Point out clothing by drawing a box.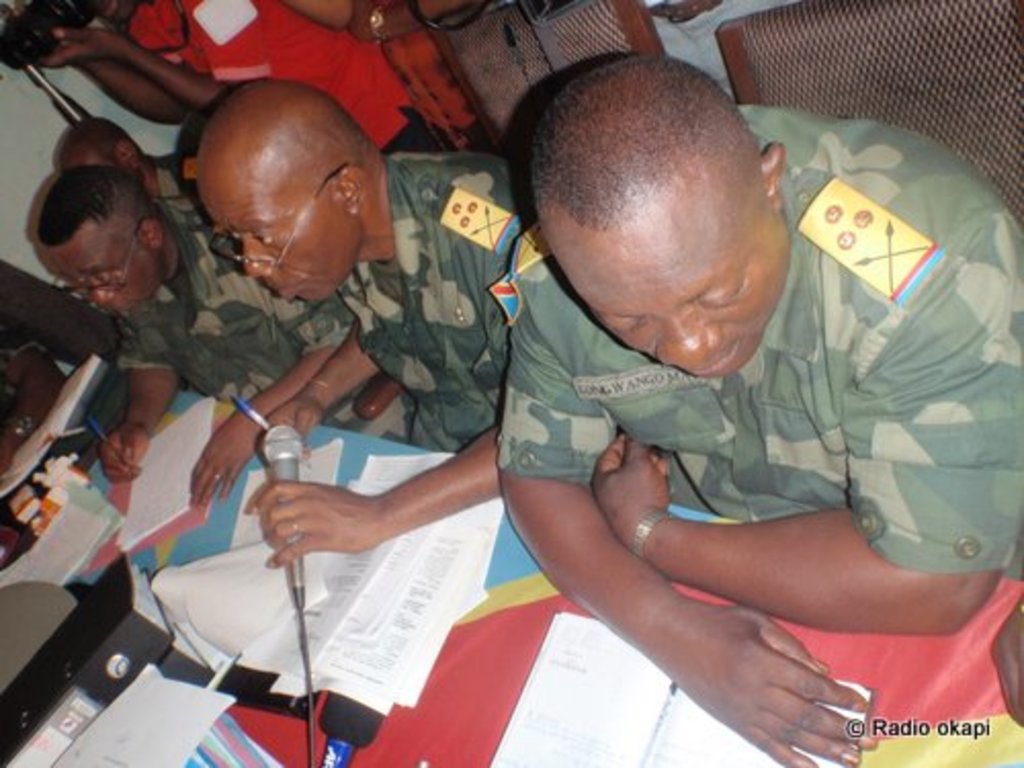
bbox(338, 154, 532, 451).
